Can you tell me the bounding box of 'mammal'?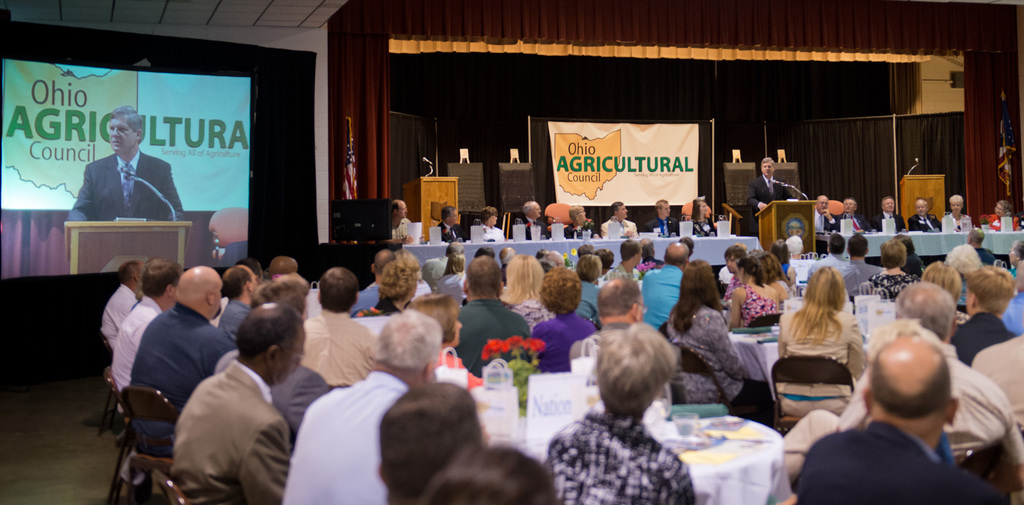
[left=985, top=194, right=1023, bottom=227].
